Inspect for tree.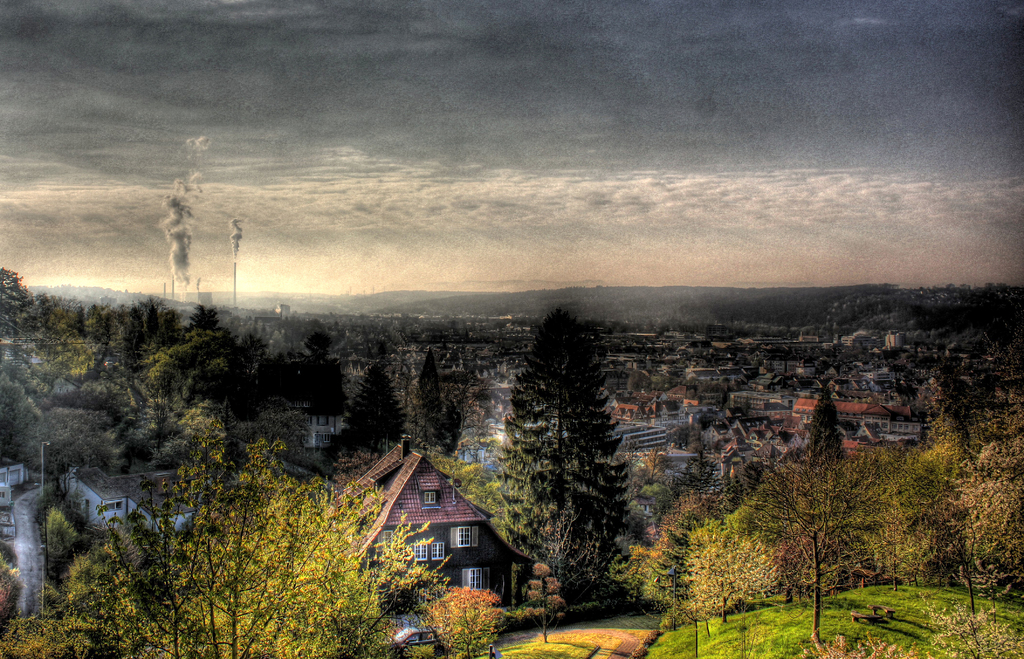
Inspection: (left=408, top=350, right=456, bottom=460).
